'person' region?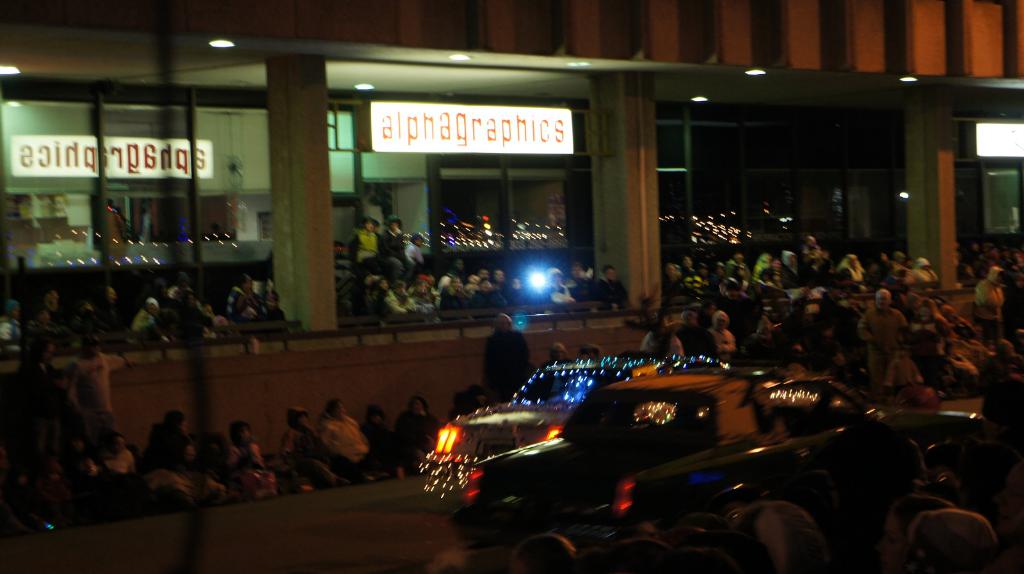
box=[478, 312, 522, 406]
